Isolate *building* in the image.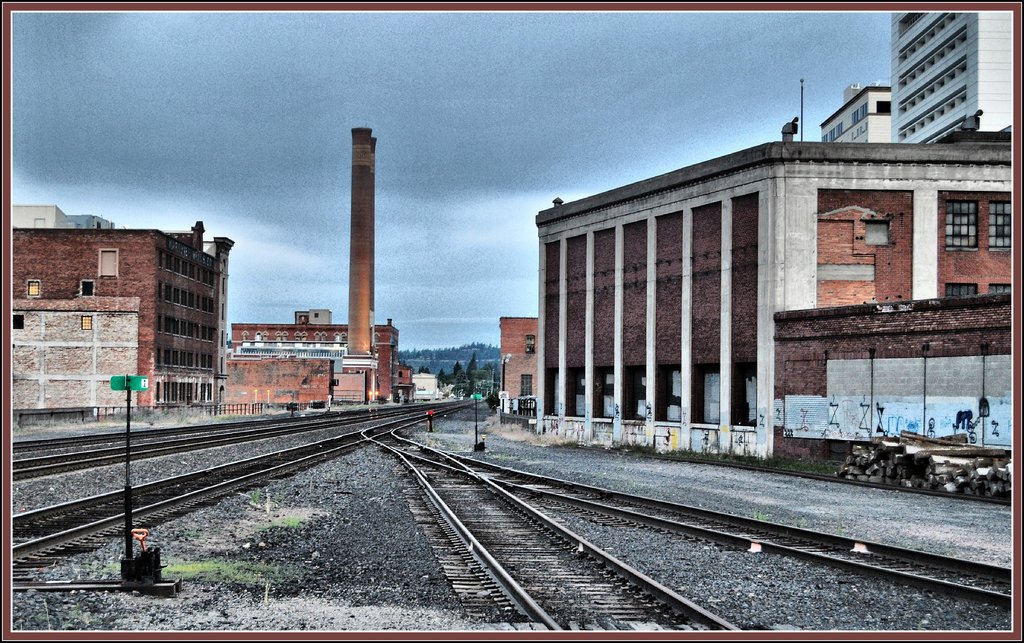
Isolated region: 893,12,1013,147.
